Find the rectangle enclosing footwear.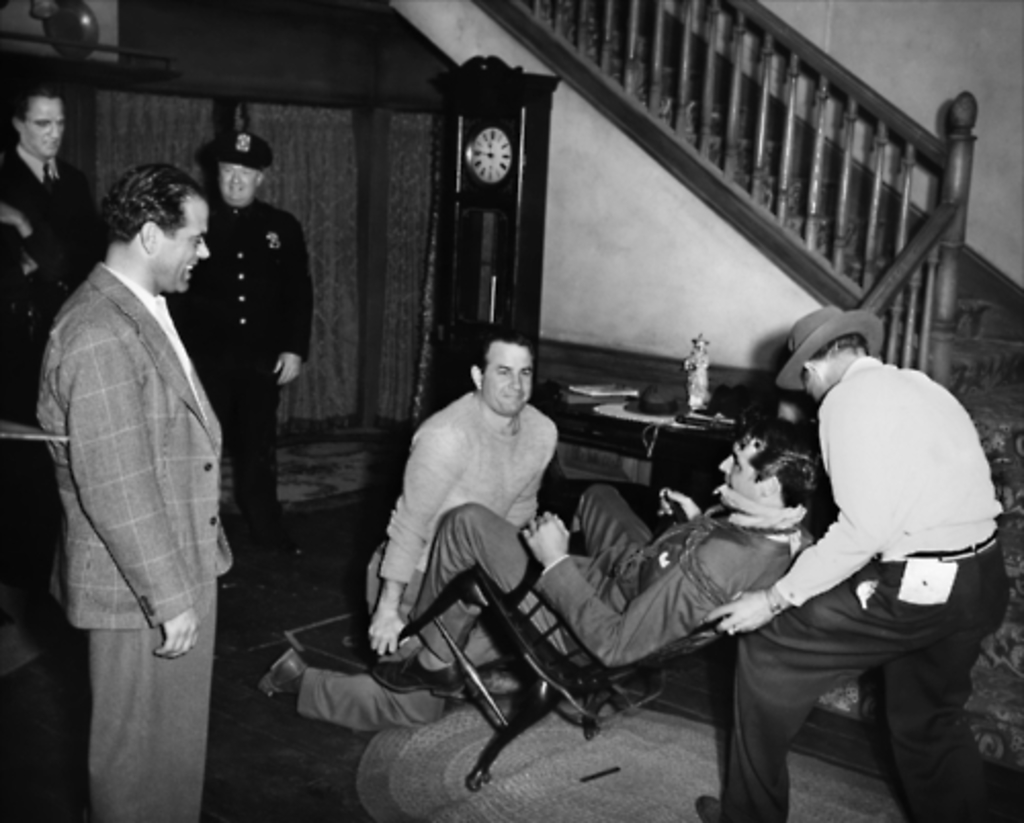
bbox=(371, 653, 459, 694).
